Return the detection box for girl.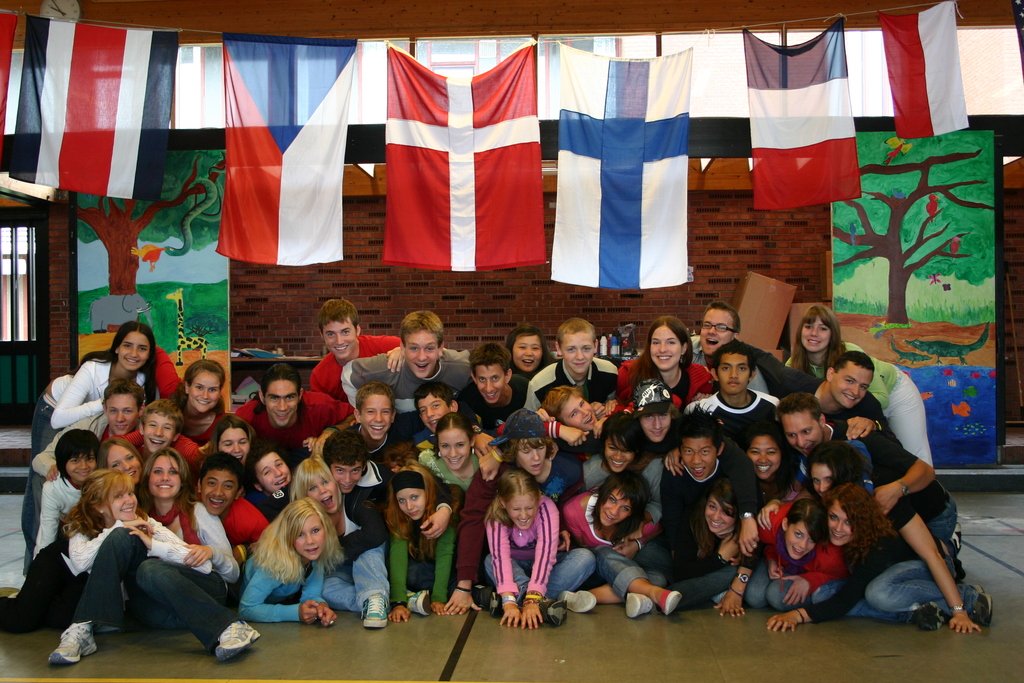
locate(719, 488, 847, 614).
